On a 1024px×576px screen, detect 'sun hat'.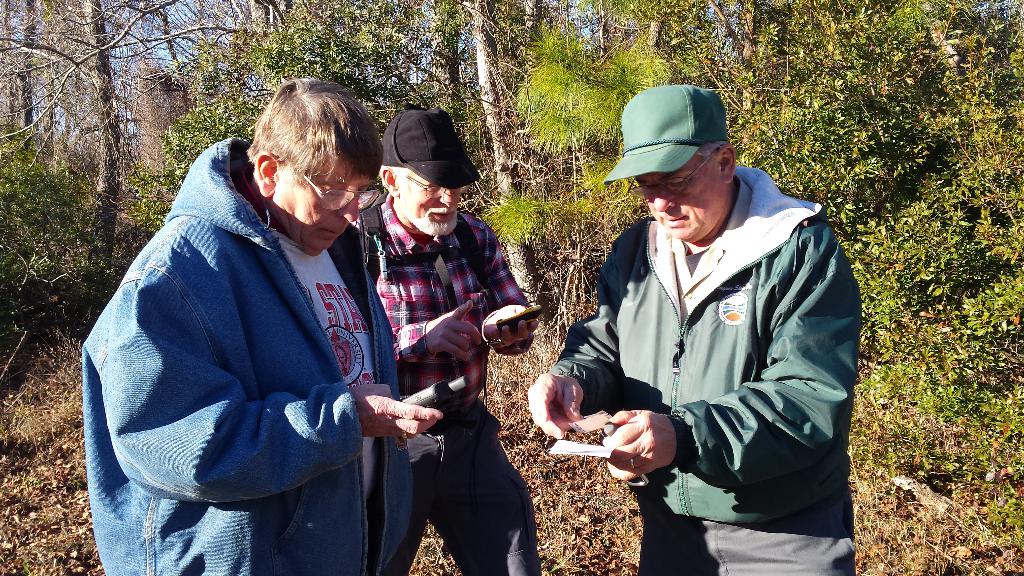
select_region(598, 83, 735, 182).
